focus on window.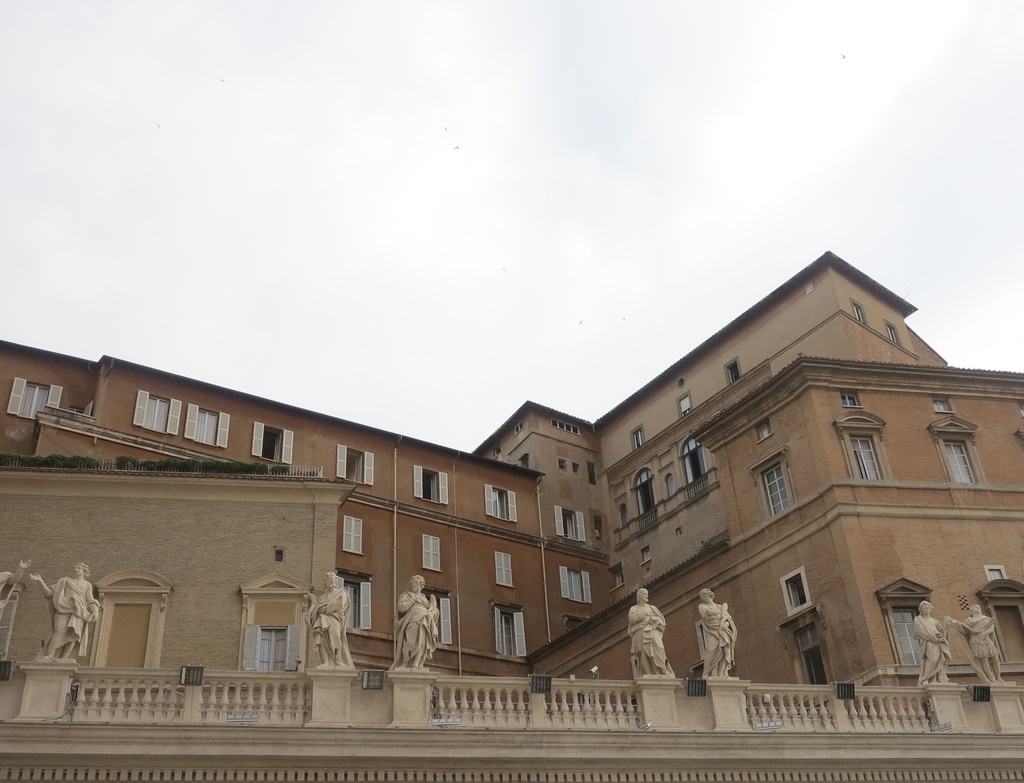
Focused at 682, 679, 704, 695.
